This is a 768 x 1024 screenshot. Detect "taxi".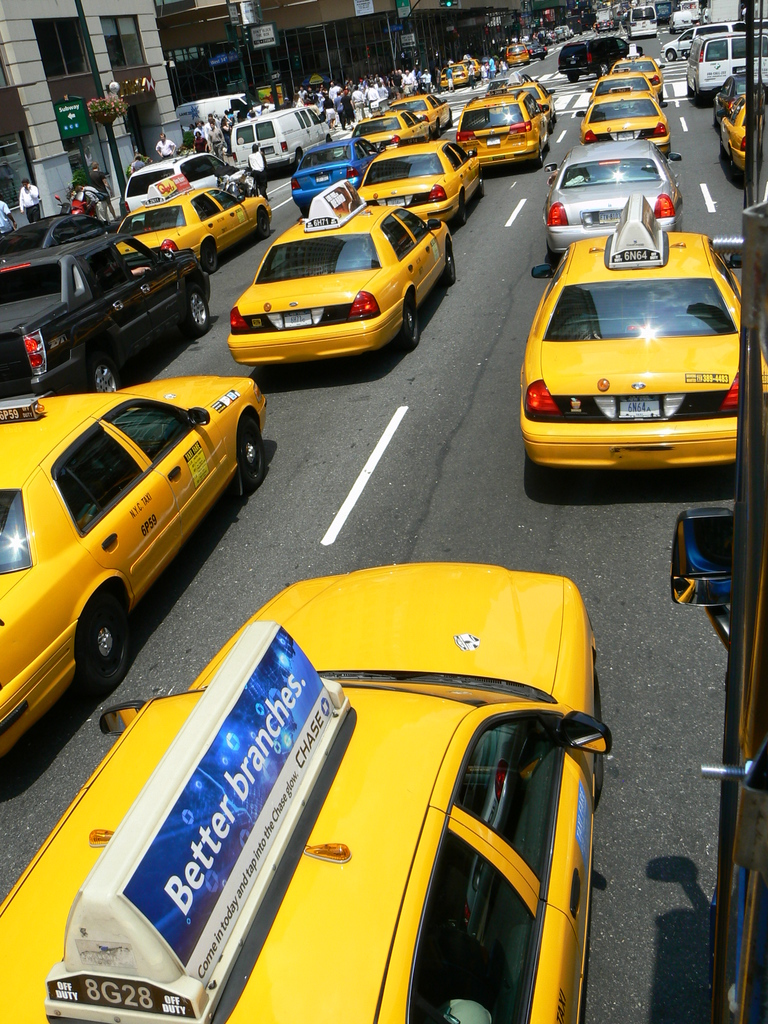
BBox(112, 169, 268, 276).
